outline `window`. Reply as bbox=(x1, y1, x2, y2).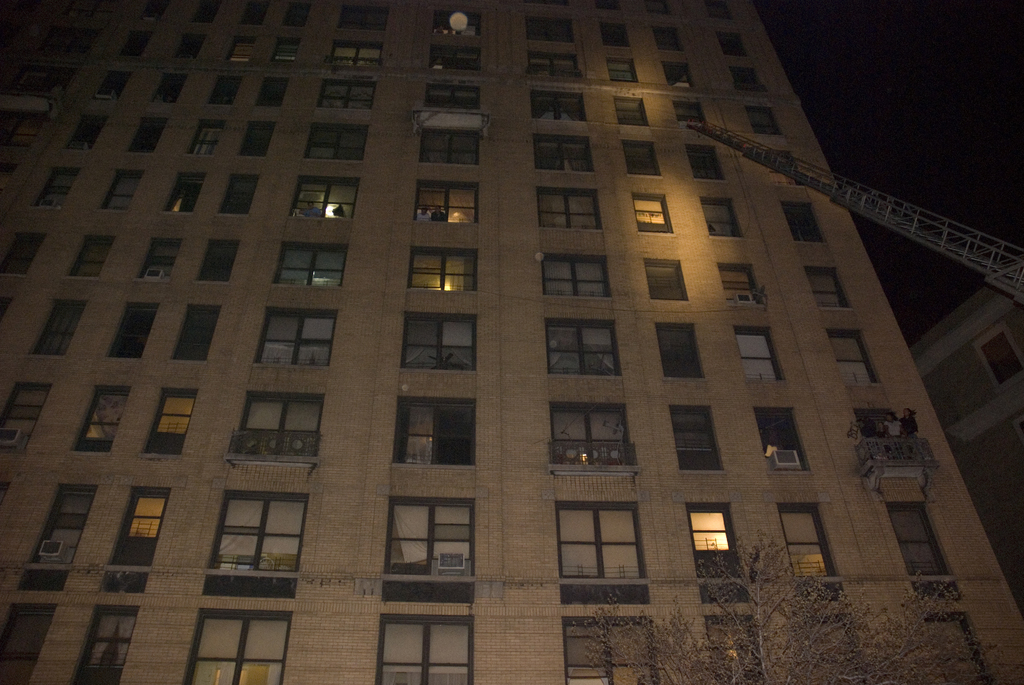
bbox=(430, 12, 484, 51).
